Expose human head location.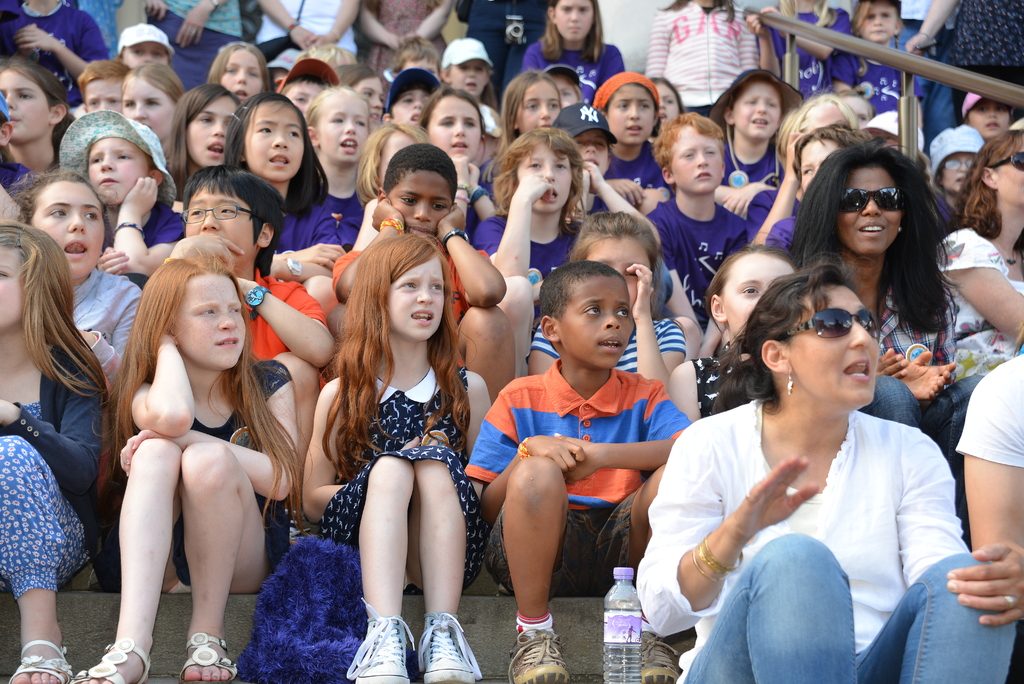
Exposed at box=[186, 165, 283, 268].
